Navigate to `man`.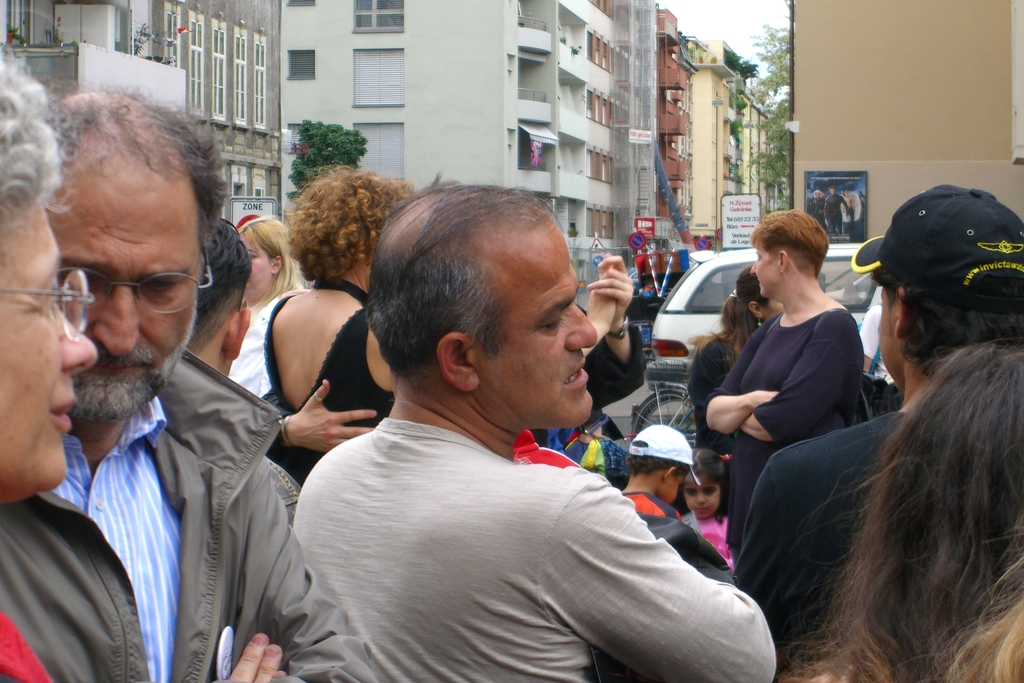
Navigation target: <region>254, 202, 768, 668</region>.
